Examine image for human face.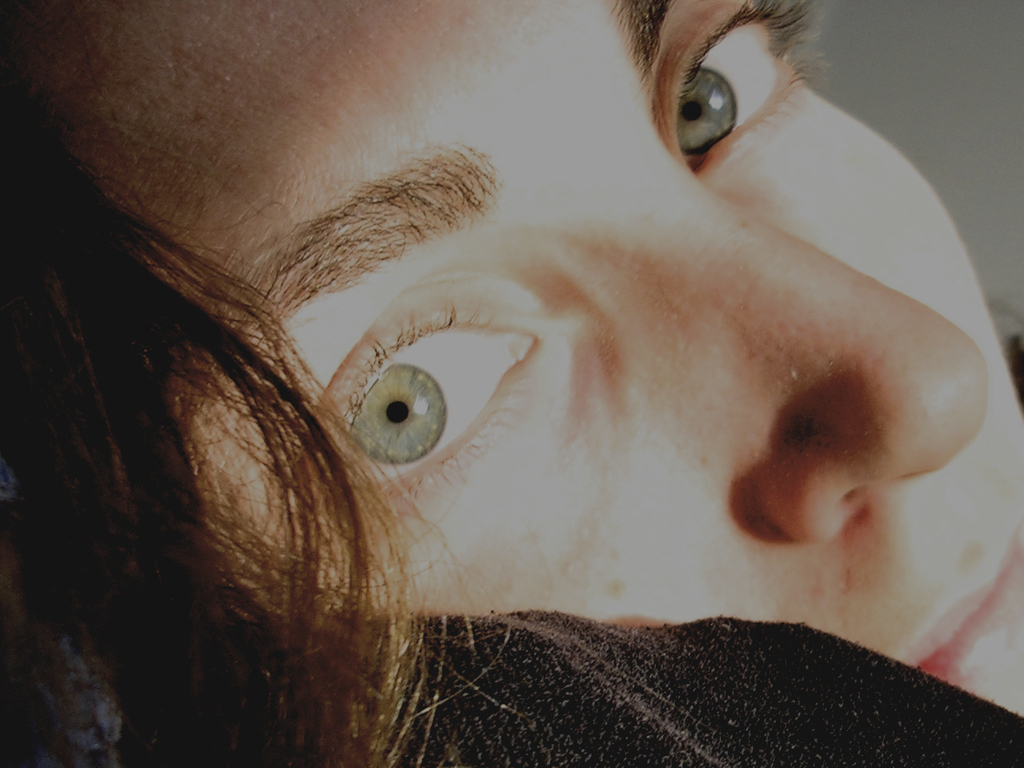
Examination result: (x1=0, y1=0, x2=1023, y2=722).
